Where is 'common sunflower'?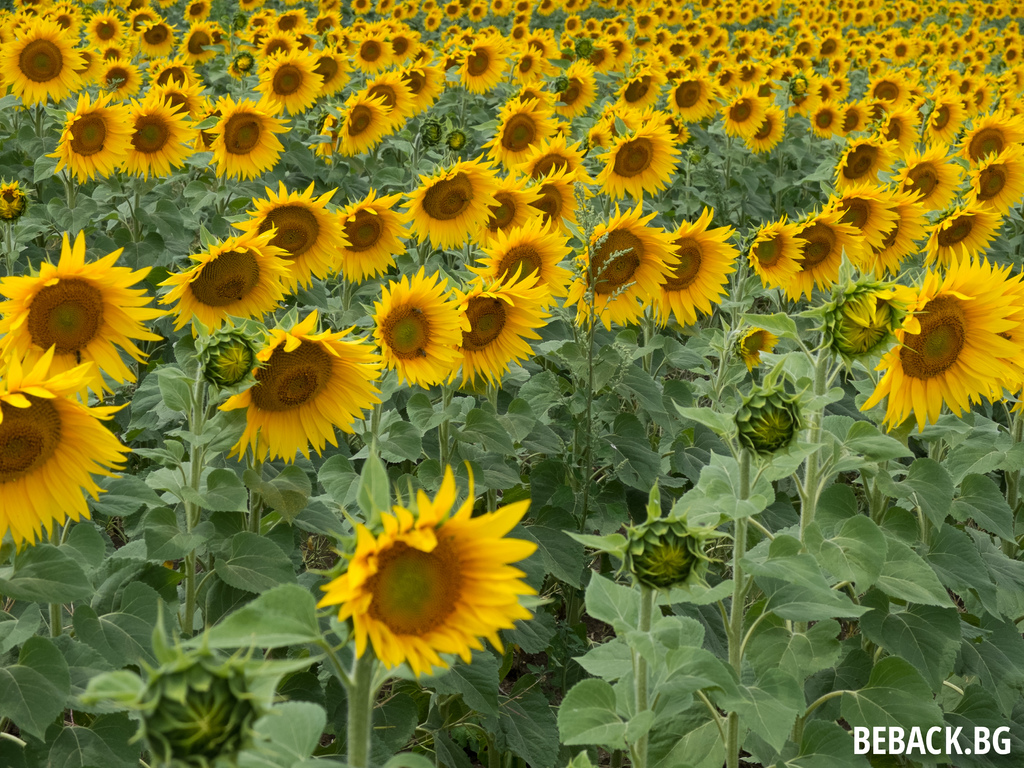
887,207,932,260.
